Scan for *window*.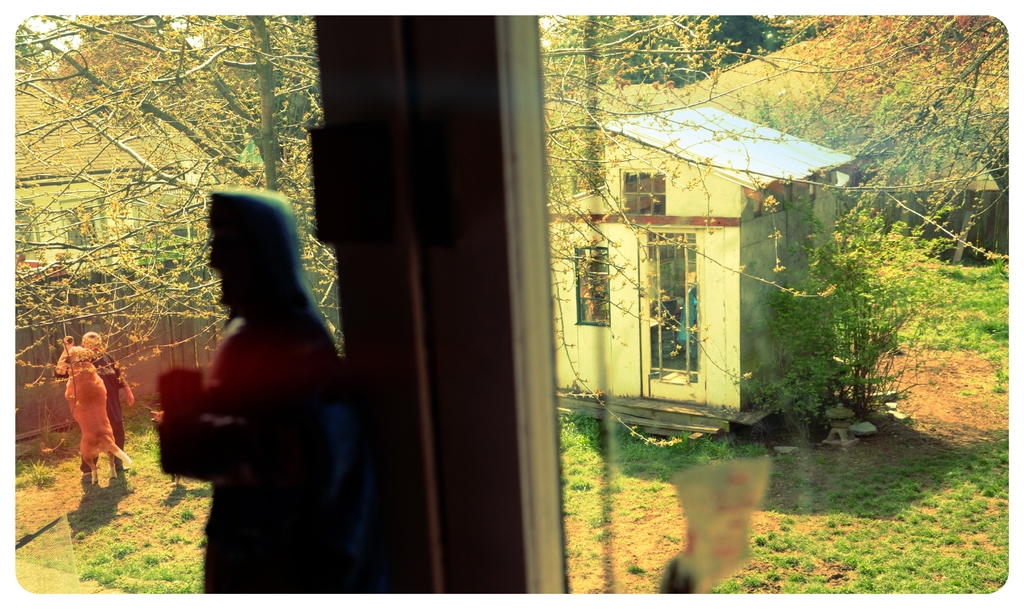
Scan result: [575,245,610,329].
